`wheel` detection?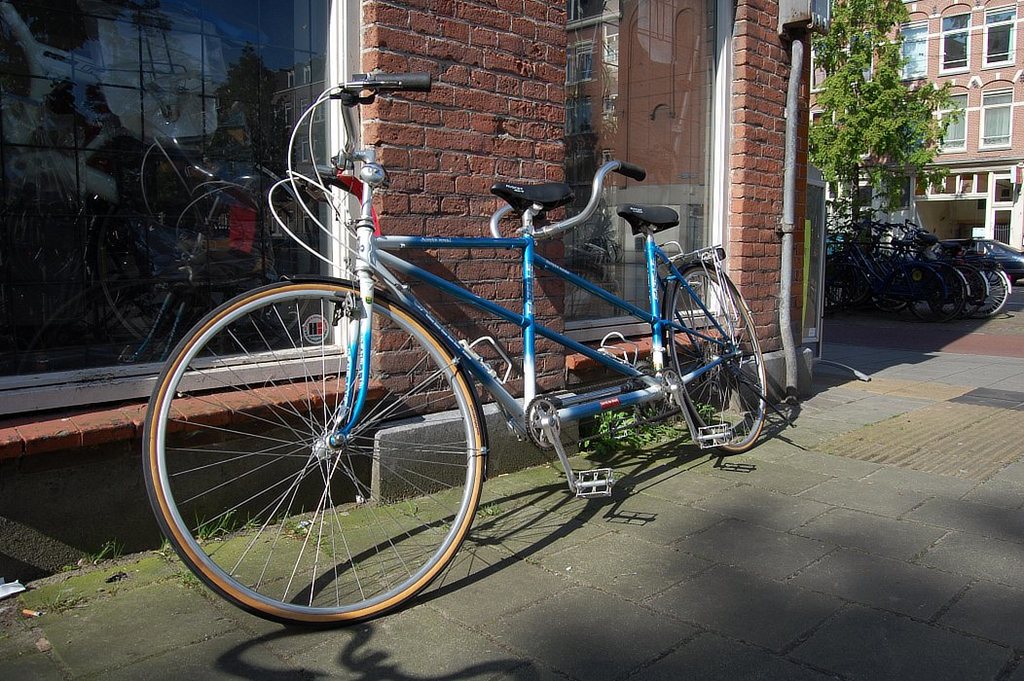
[x1=144, y1=286, x2=490, y2=628]
